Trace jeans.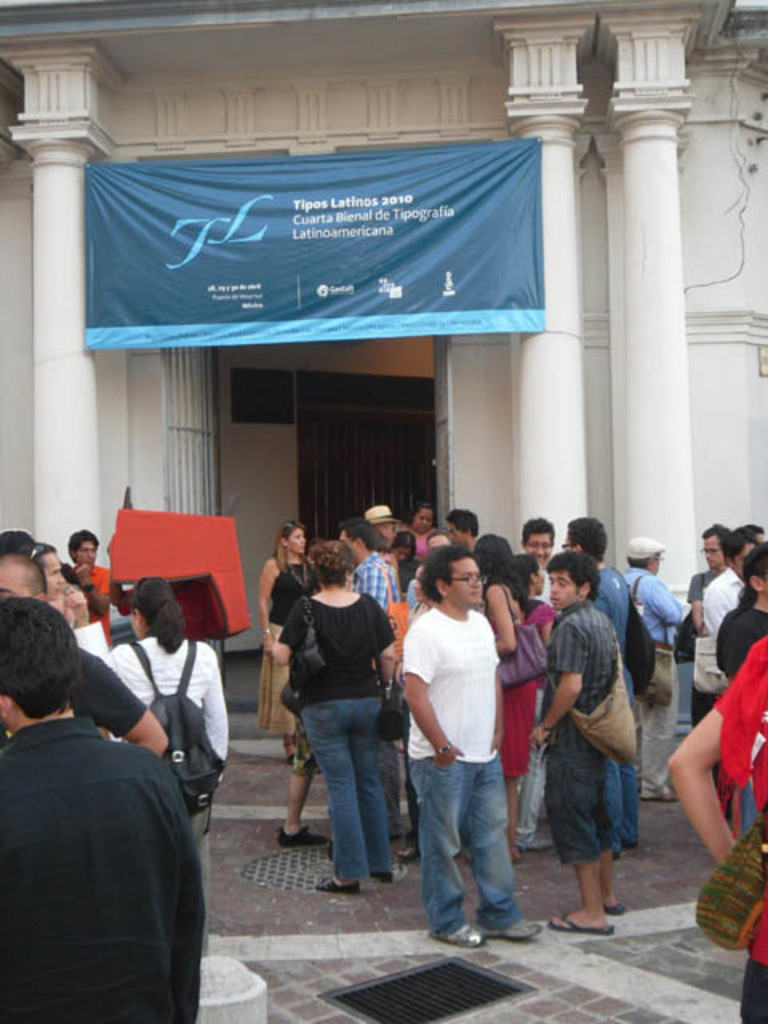
Traced to crop(288, 694, 414, 906).
